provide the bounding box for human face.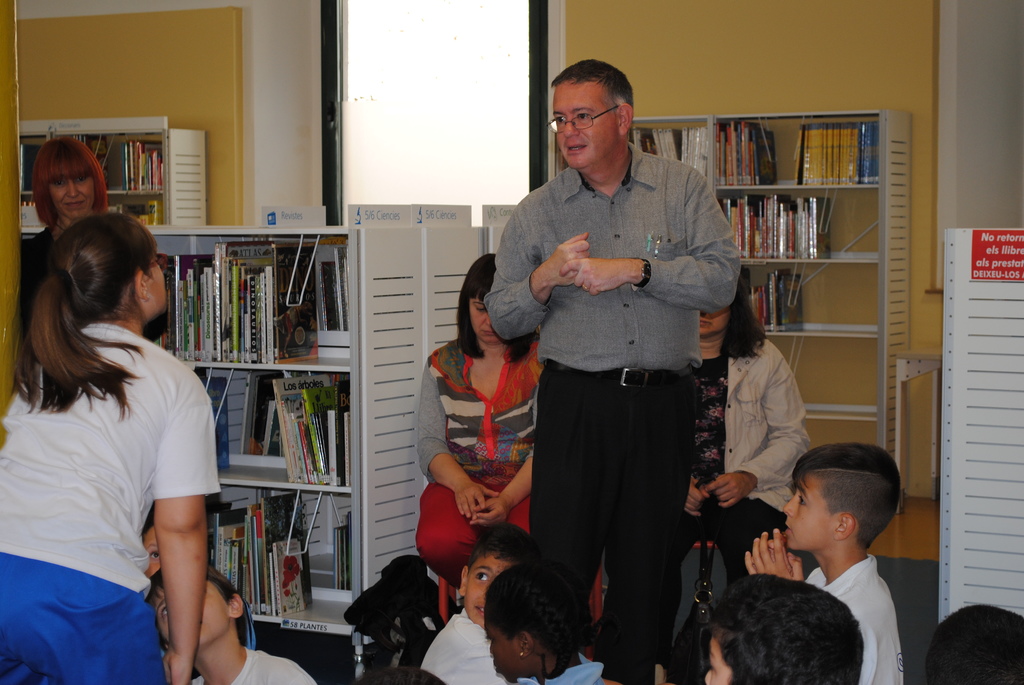
<bbox>701, 640, 730, 684</bbox>.
